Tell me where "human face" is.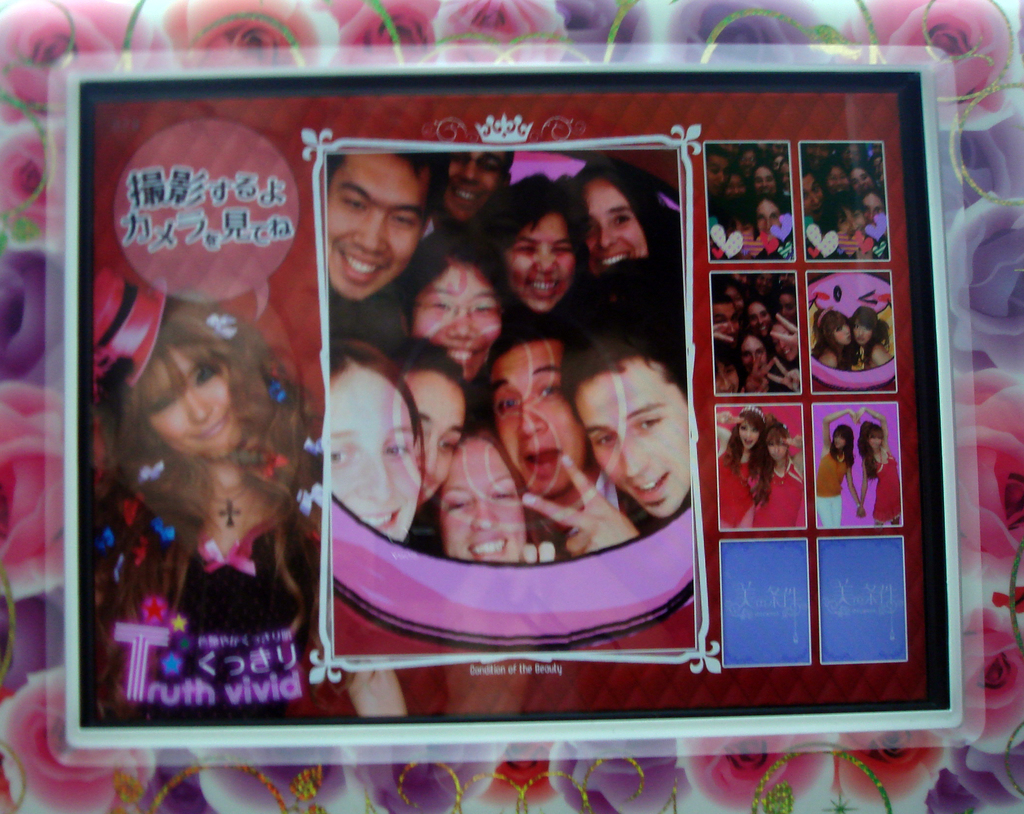
"human face" is at x1=591 y1=376 x2=680 y2=510.
